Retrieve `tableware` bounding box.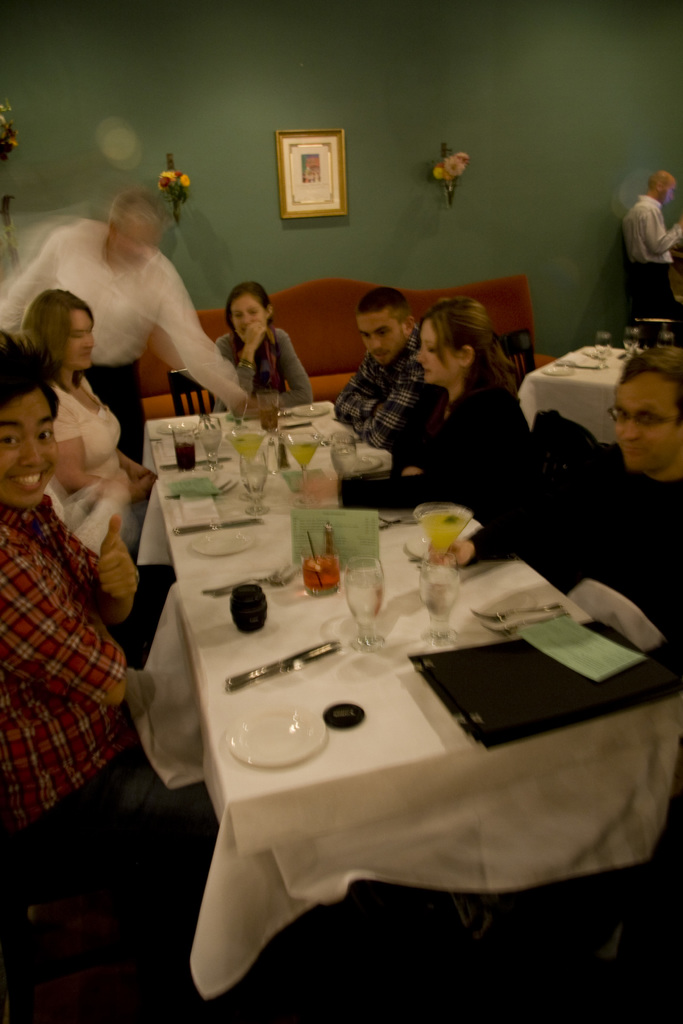
Bounding box: x1=400, y1=529, x2=471, y2=557.
